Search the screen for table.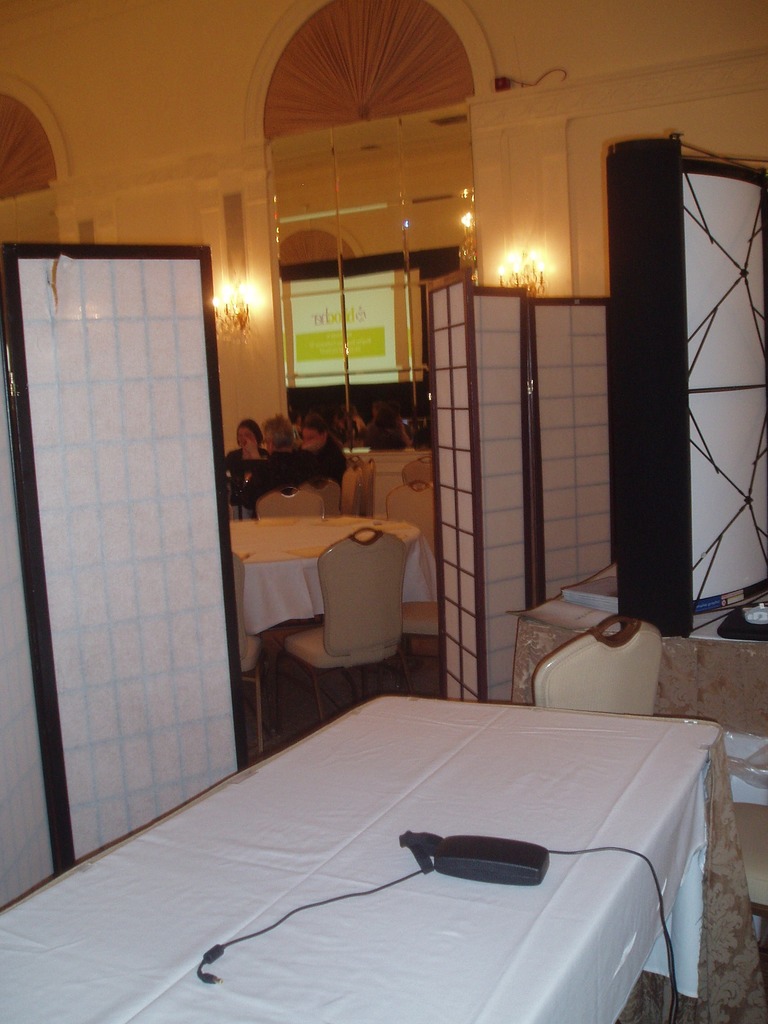
Found at (233,506,441,726).
